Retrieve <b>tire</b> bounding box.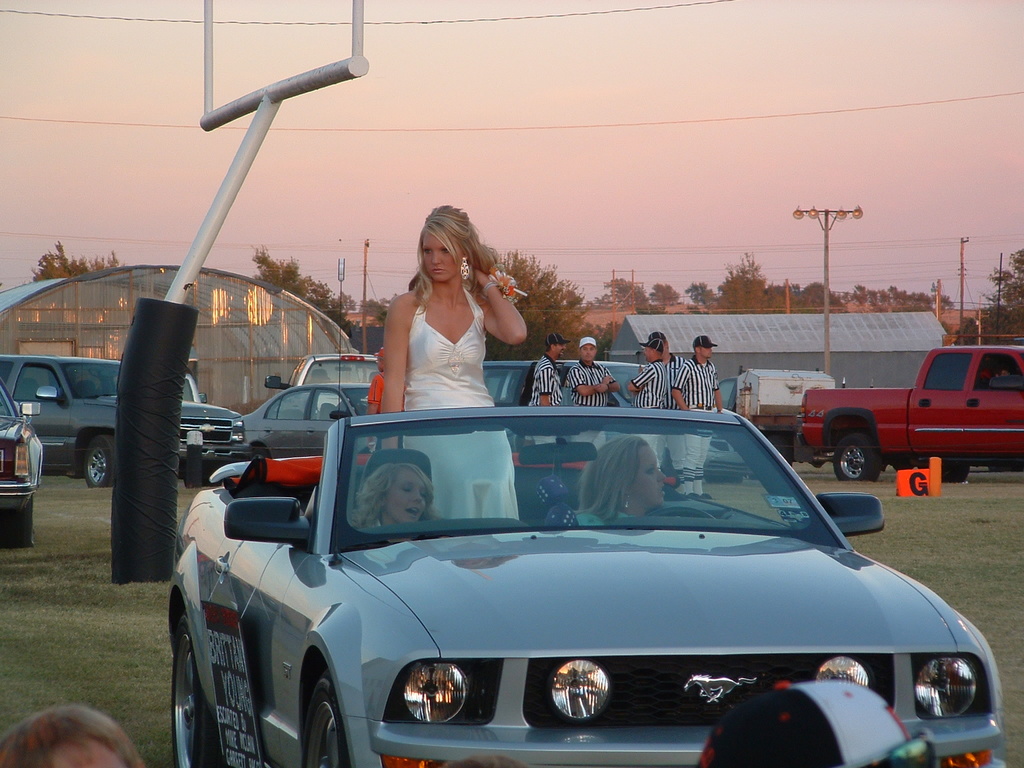
Bounding box: <box>253,445,269,458</box>.
